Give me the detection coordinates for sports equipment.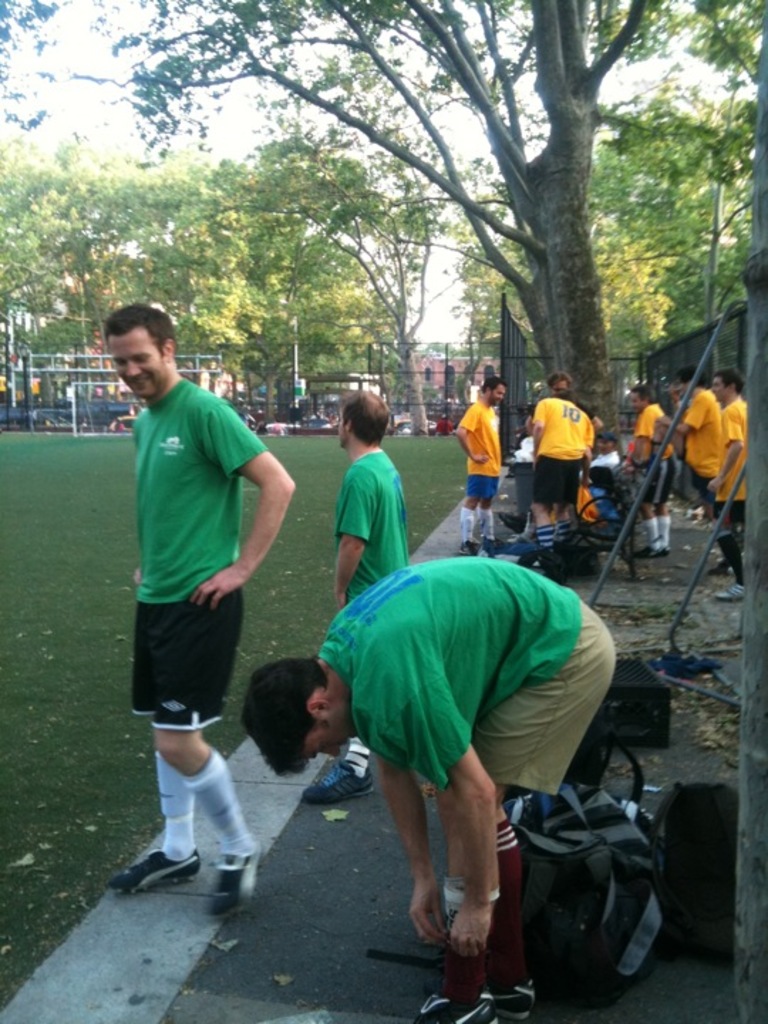
{"x1": 101, "y1": 843, "x2": 205, "y2": 897}.
